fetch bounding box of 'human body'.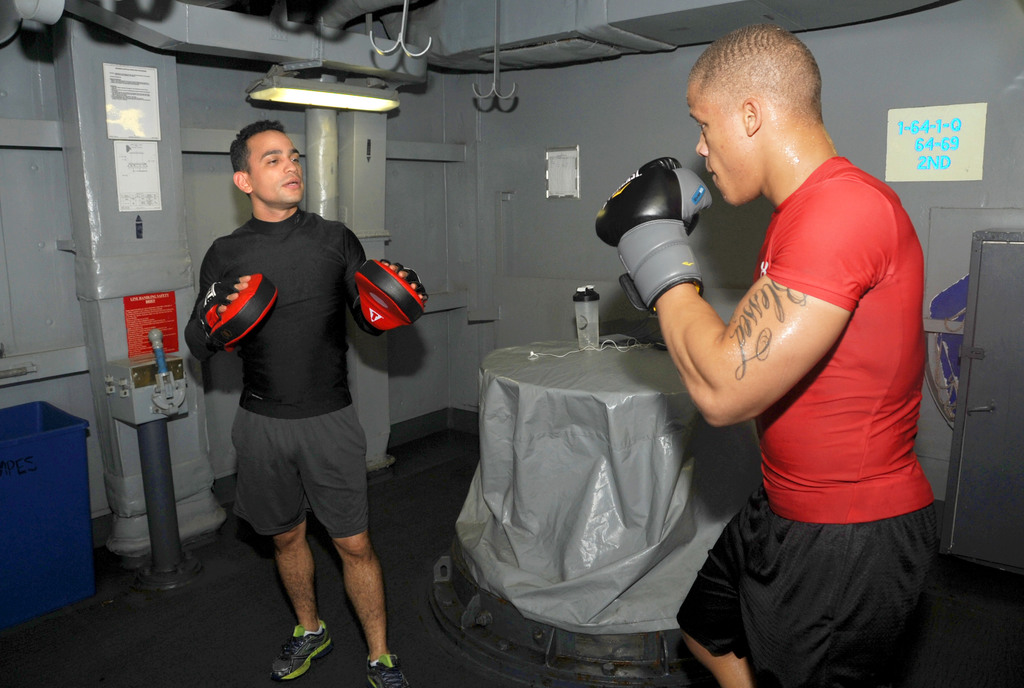
Bbox: 185/119/430/687.
